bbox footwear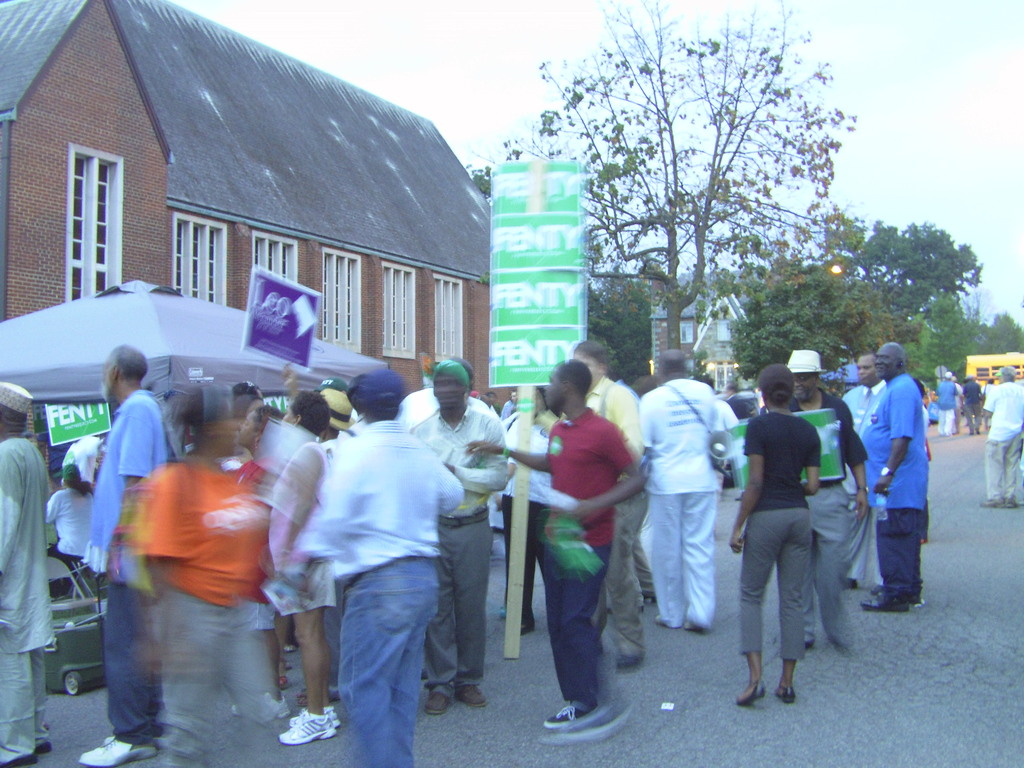
Rect(516, 616, 532, 630)
